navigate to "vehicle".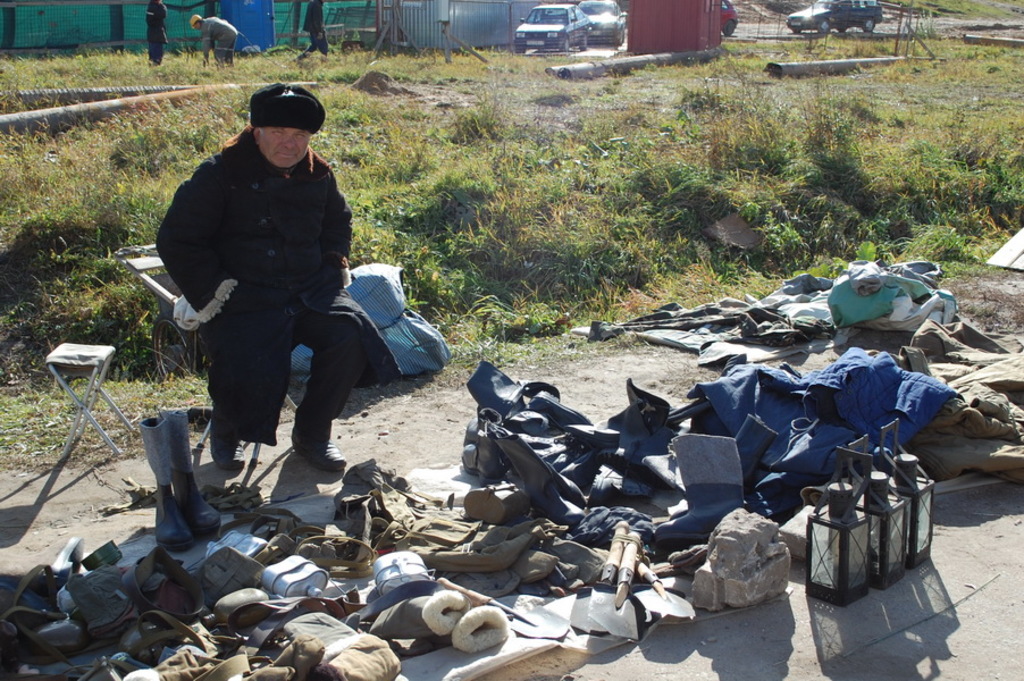
Navigation target: box=[723, 0, 737, 32].
